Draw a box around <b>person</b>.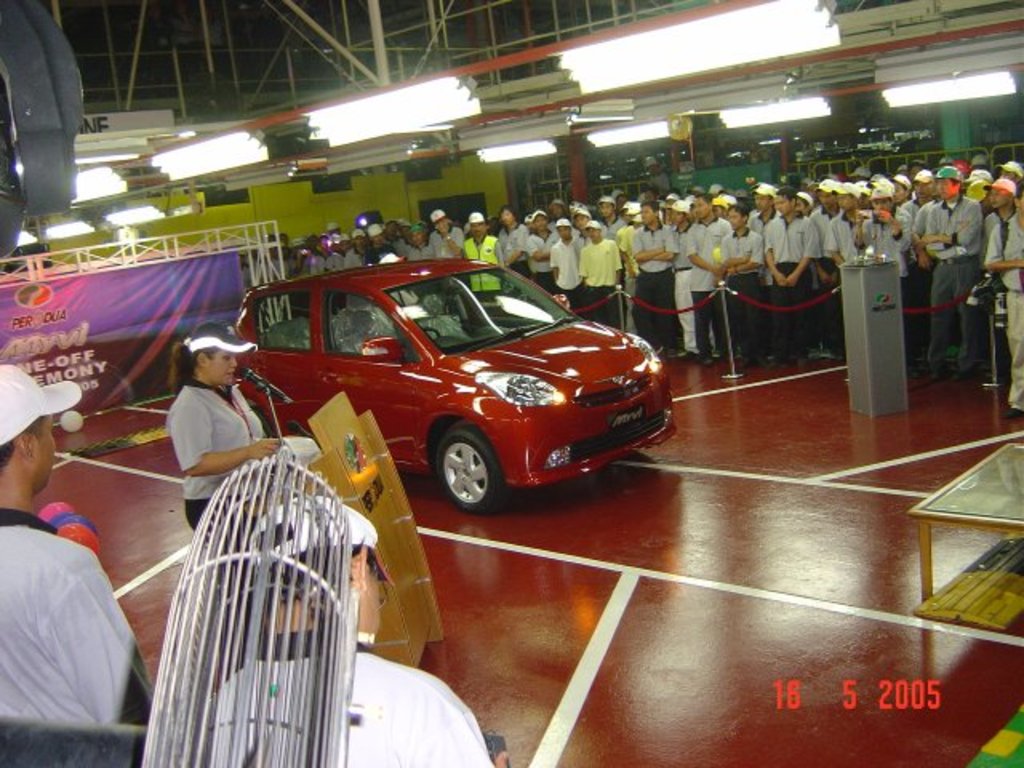
<bbox>976, 174, 1016, 251</bbox>.
